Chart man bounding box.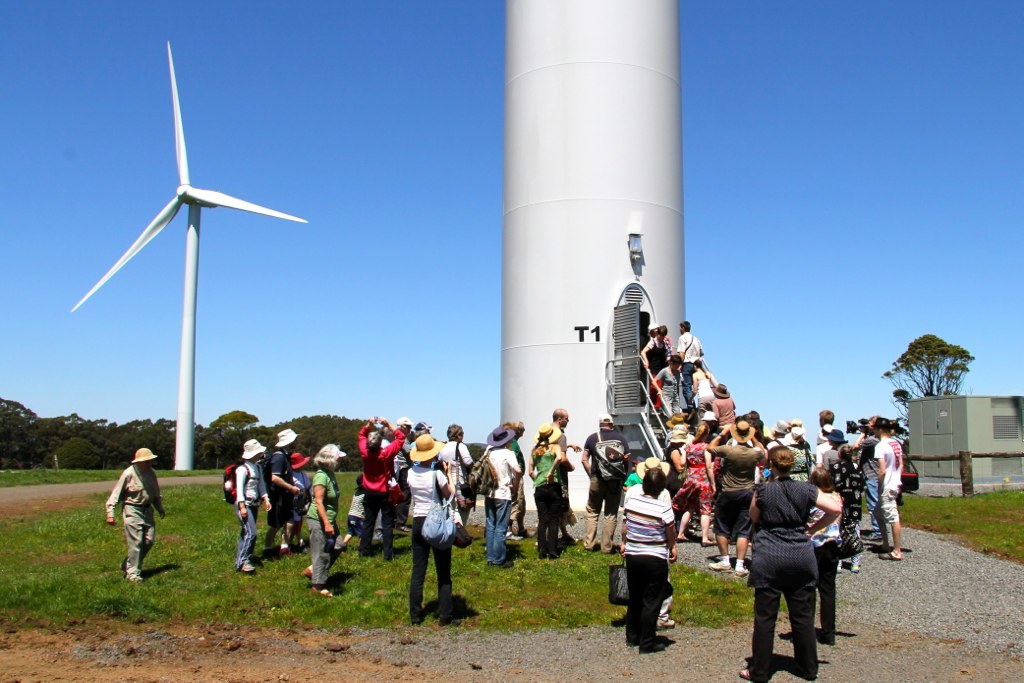
Charted: locate(622, 457, 675, 626).
